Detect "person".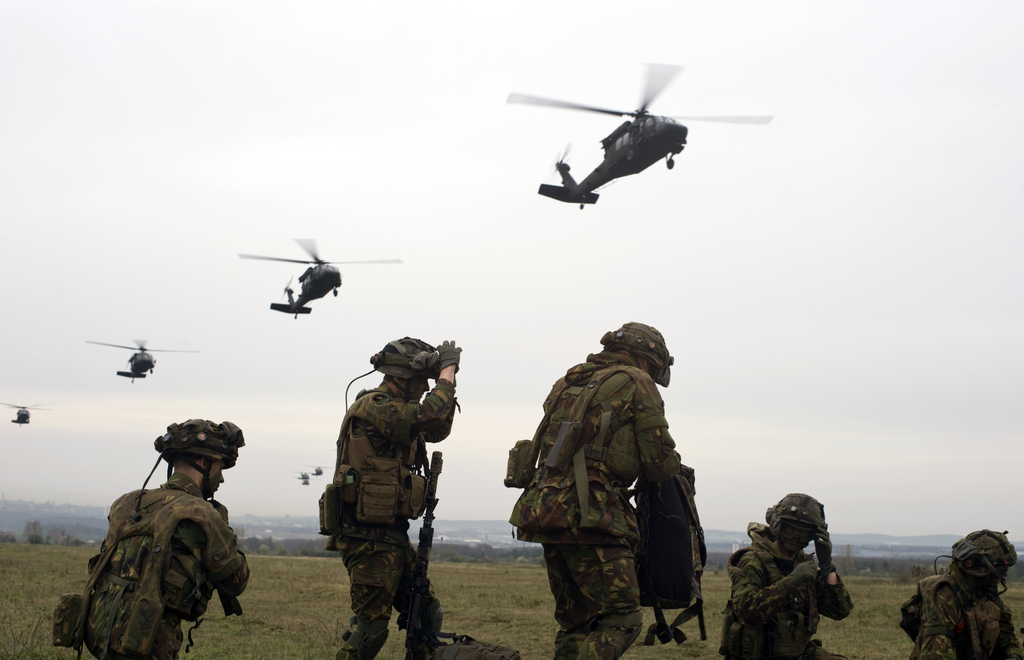
Detected at (319,339,452,659).
